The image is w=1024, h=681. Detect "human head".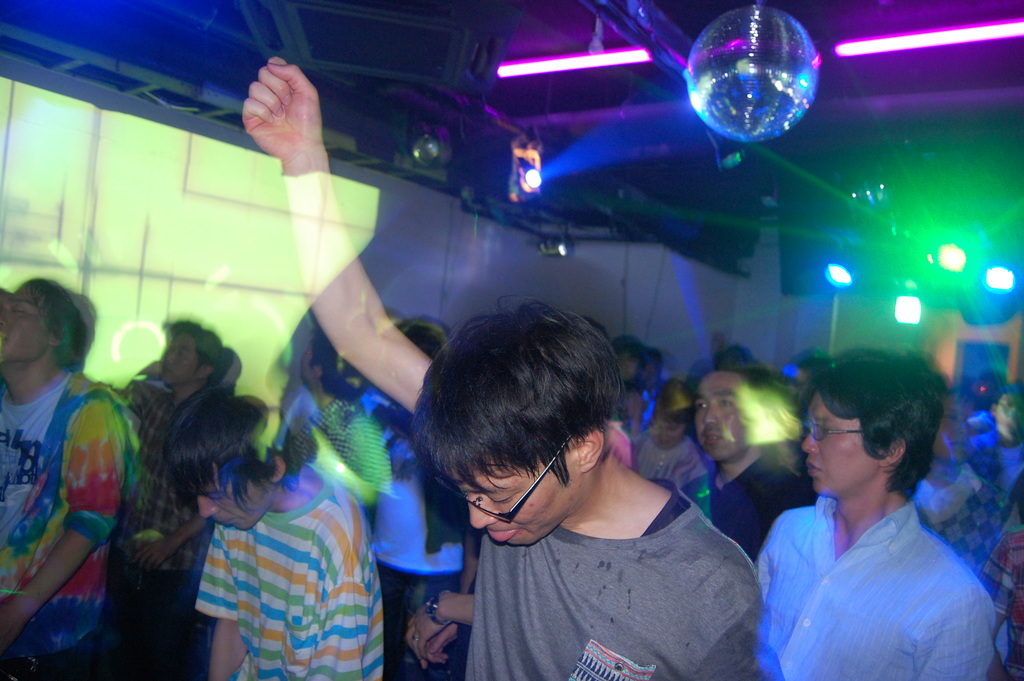
Detection: <region>655, 381, 701, 444</region>.
